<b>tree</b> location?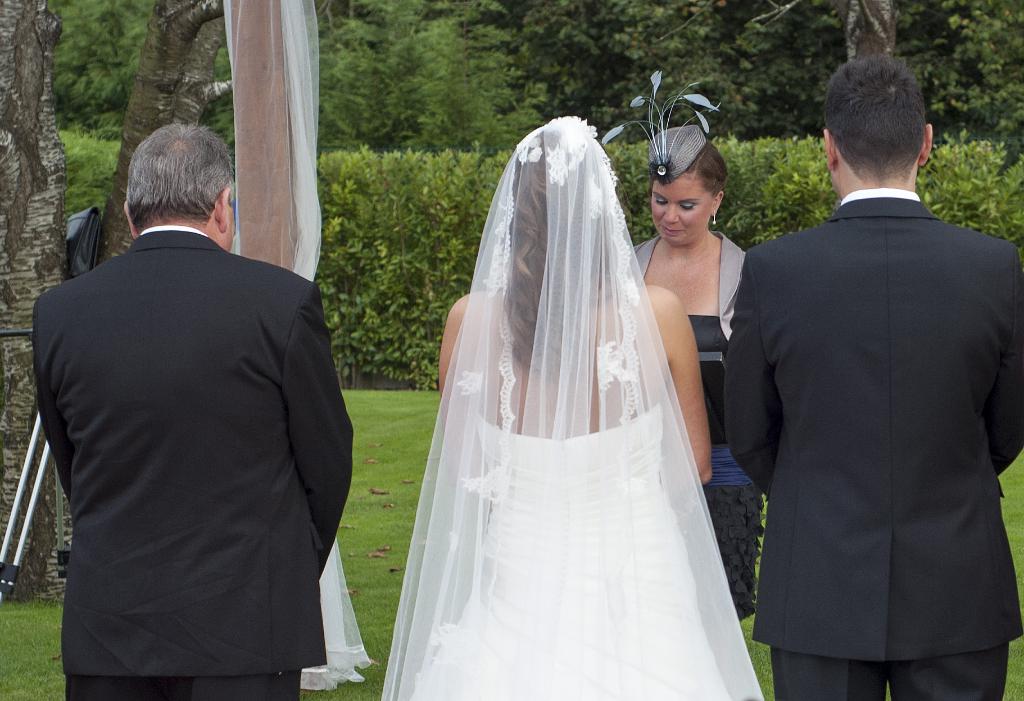
BBox(307, 0, 556, 157)
